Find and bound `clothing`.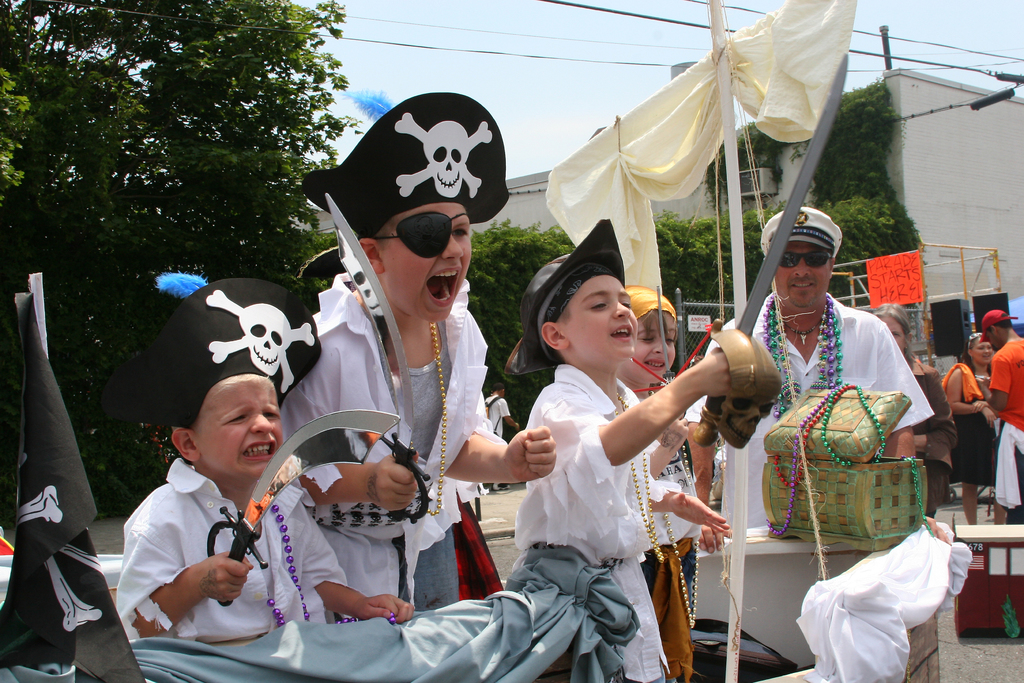
Bound: pyautogui.locateOnScreen(910, 352, 959, 475).
